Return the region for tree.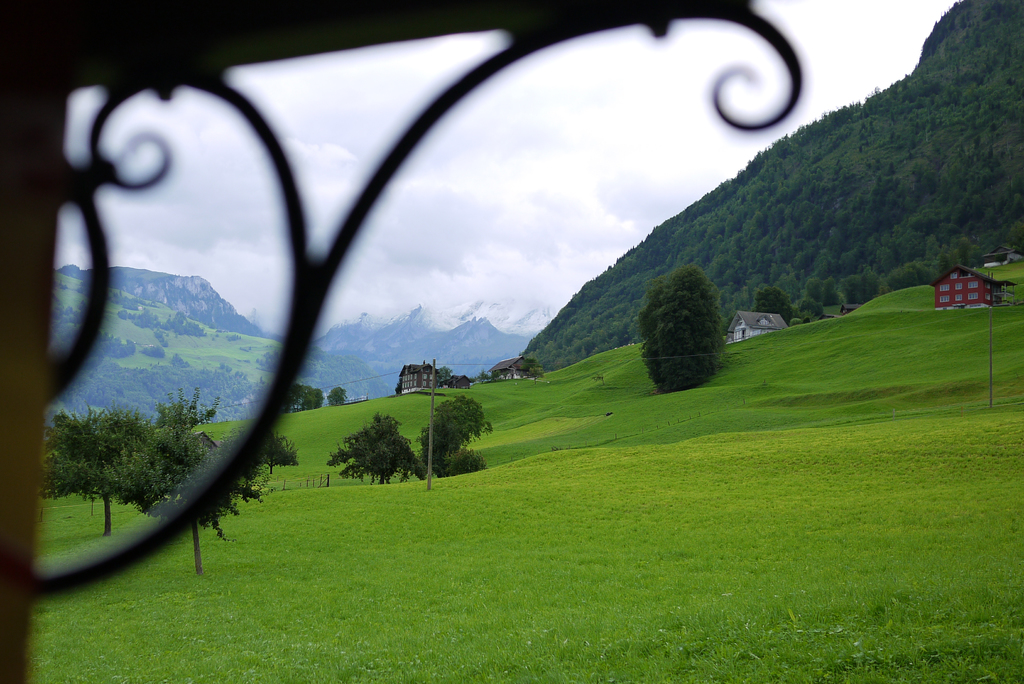
(38,405,162,553).
